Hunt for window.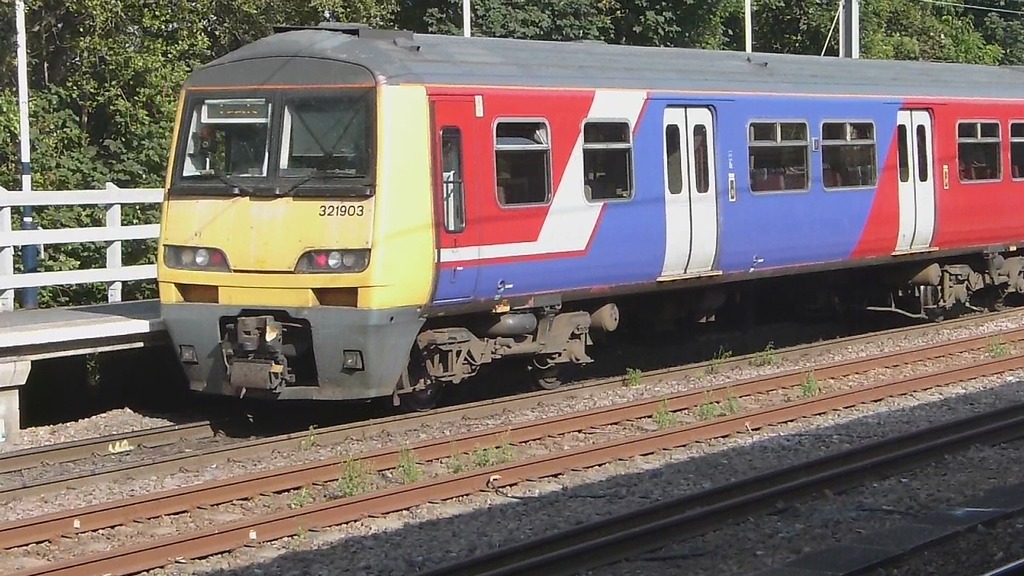
Hunted down at pyautogui.locateOnScreen(749, 120, 808, 188).
